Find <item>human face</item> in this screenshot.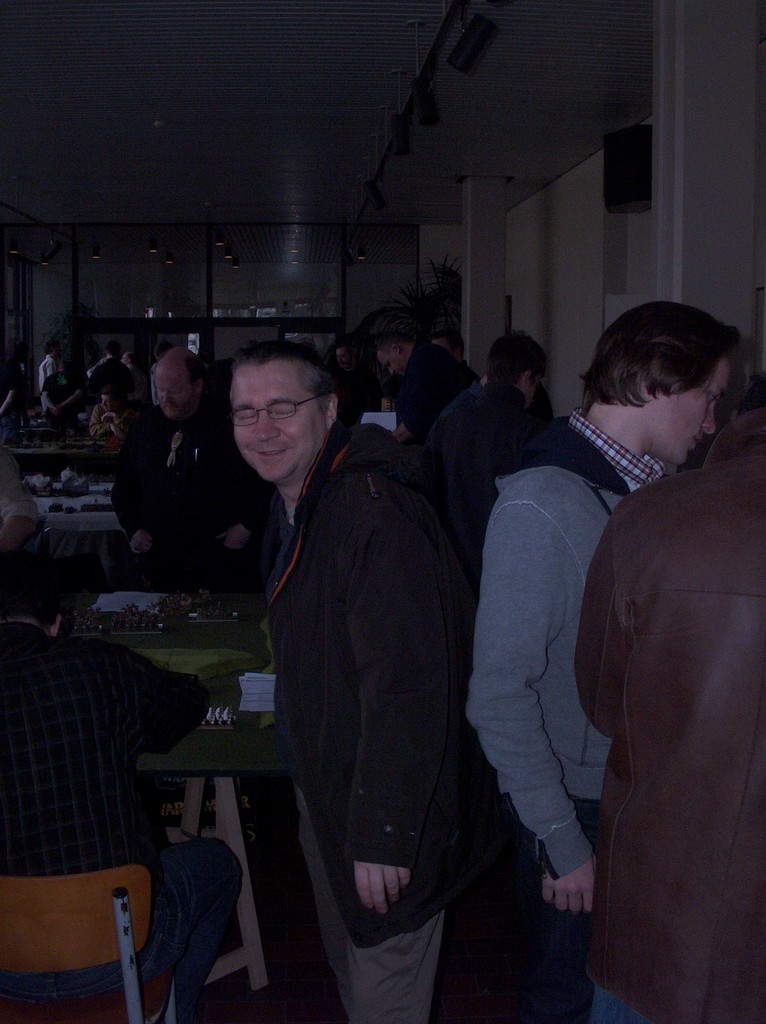
The bounding box for <item>human face</item> is Rect(382, 346, 410, 376).
